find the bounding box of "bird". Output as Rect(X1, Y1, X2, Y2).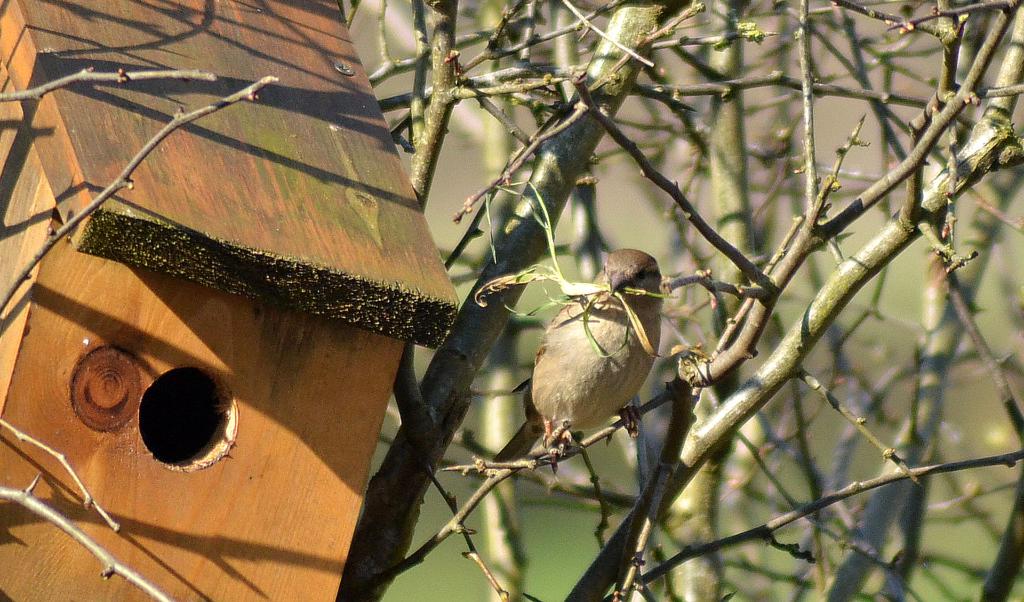
Rect(513, 260, 678, 478).
